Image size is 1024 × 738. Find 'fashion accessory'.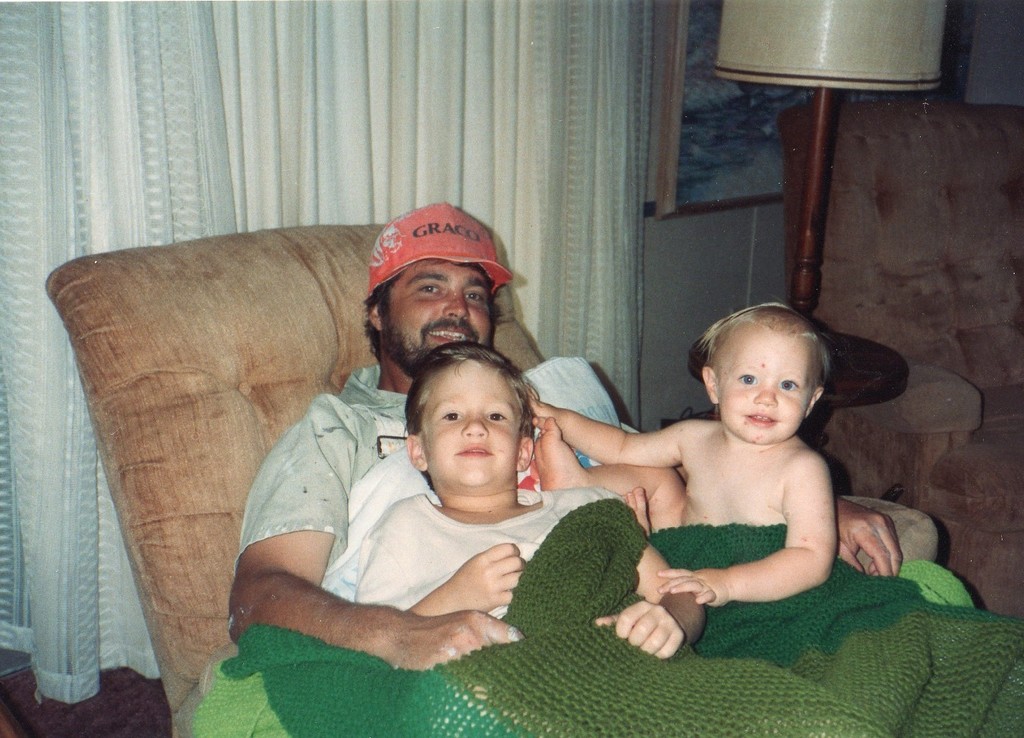
bbox=(367, 199, 511, 298).
